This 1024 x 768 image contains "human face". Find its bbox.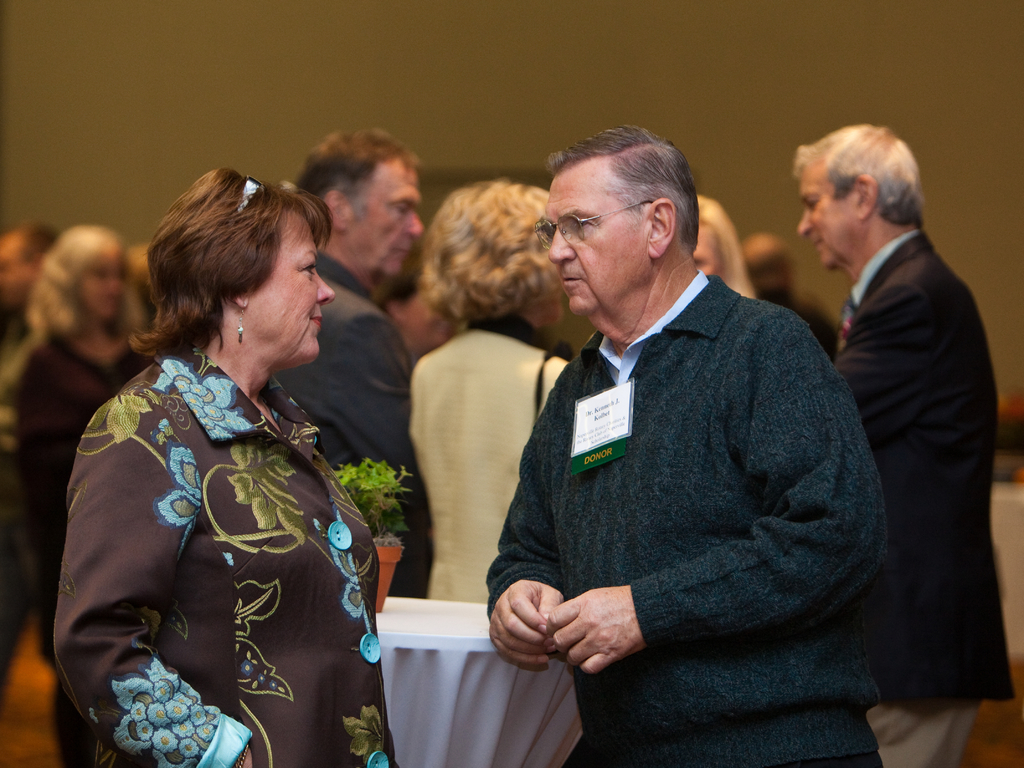
0/229/40/310.
